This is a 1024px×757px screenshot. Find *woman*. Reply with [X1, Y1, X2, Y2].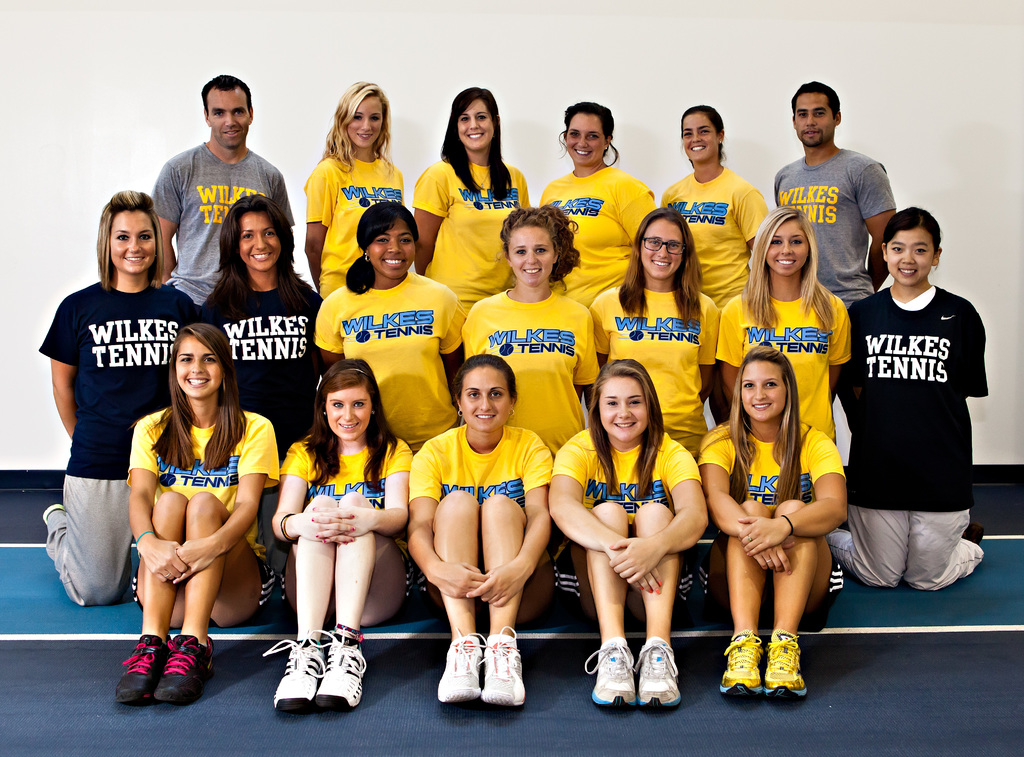
[33, 188, 223, 612].
